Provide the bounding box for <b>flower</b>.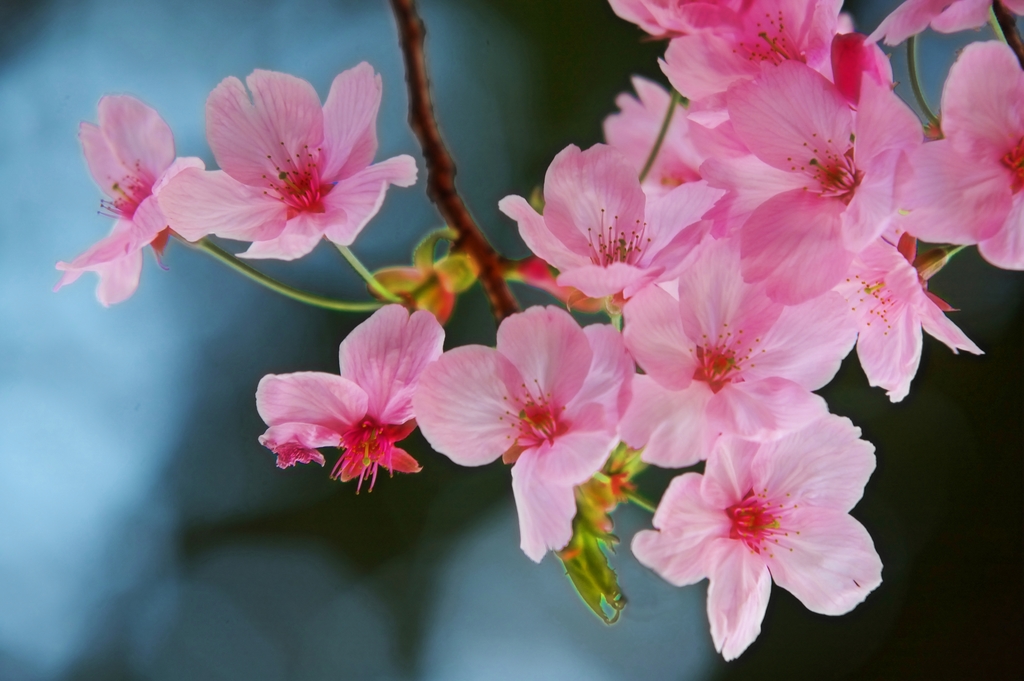
Rect(724, 56, 921, 304).
